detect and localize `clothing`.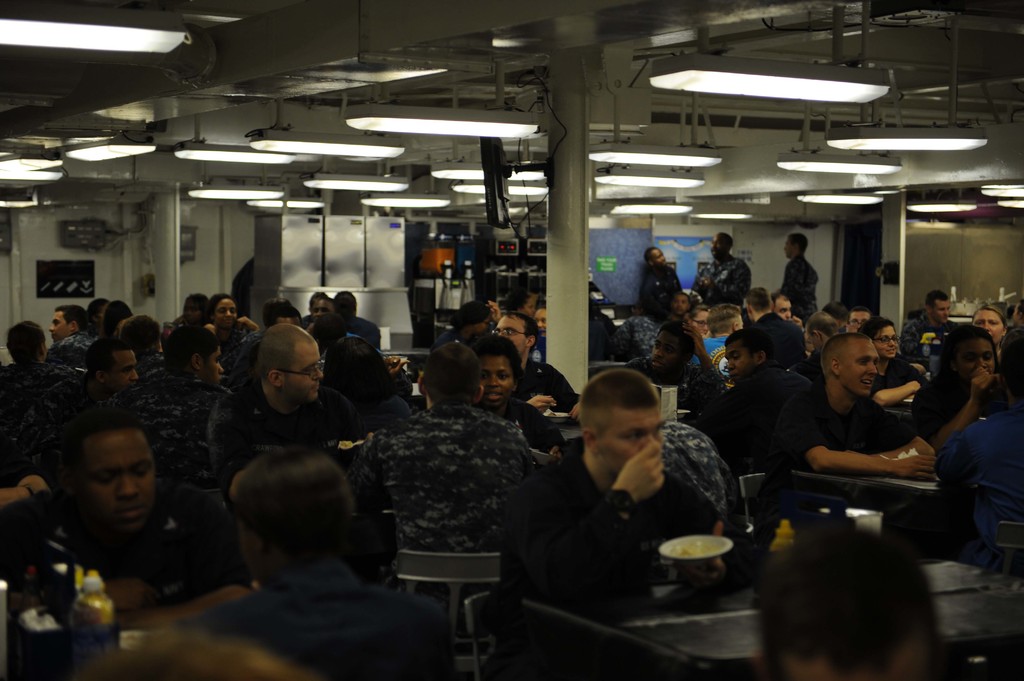
Localized at 873, 353, 929, 399.
